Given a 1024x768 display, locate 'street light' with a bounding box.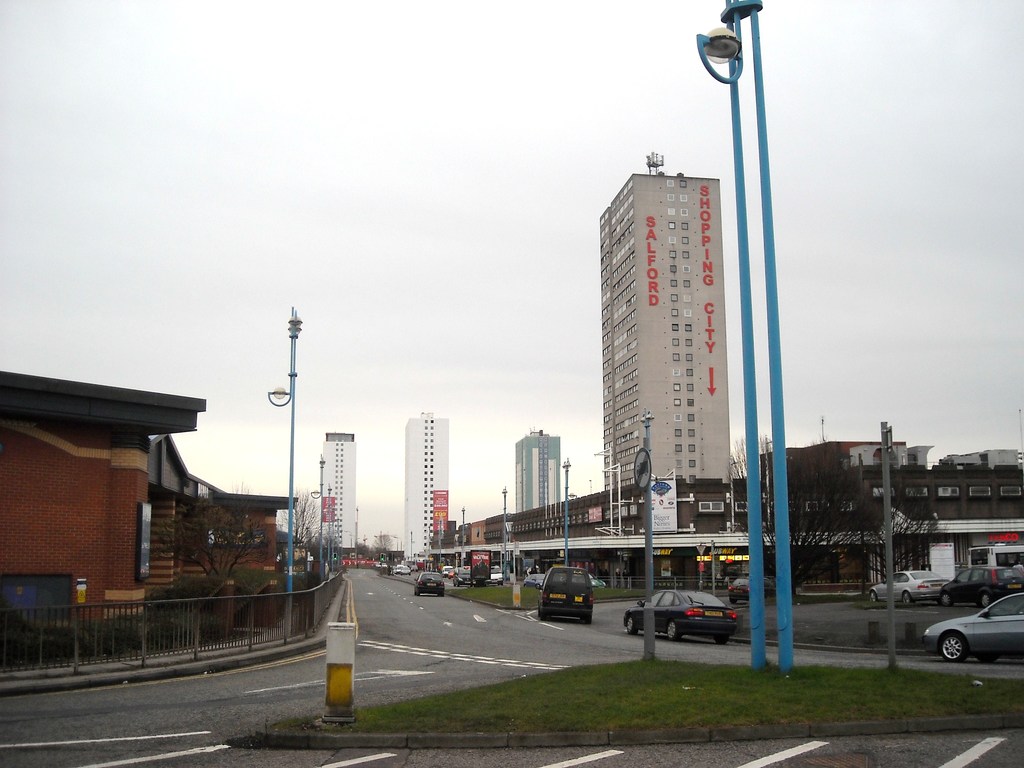
Located: (267,308,300,636).
